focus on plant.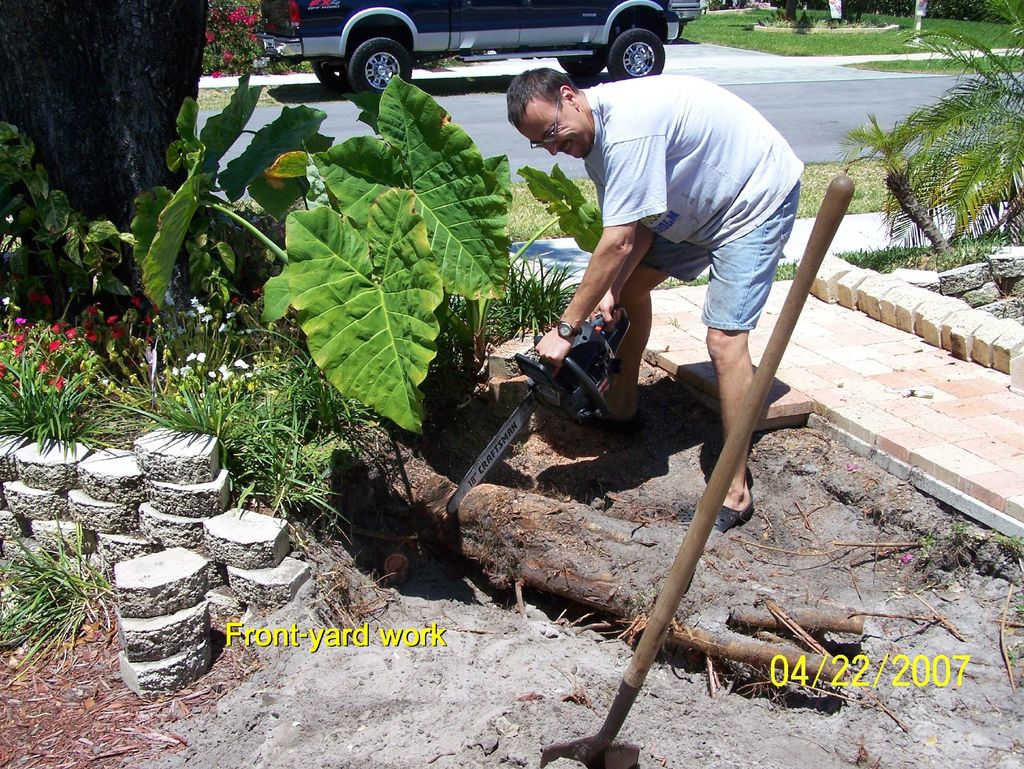
Focused at {"x1": 767, "y1": 222, "x2": 1015, "y2": 285}.
